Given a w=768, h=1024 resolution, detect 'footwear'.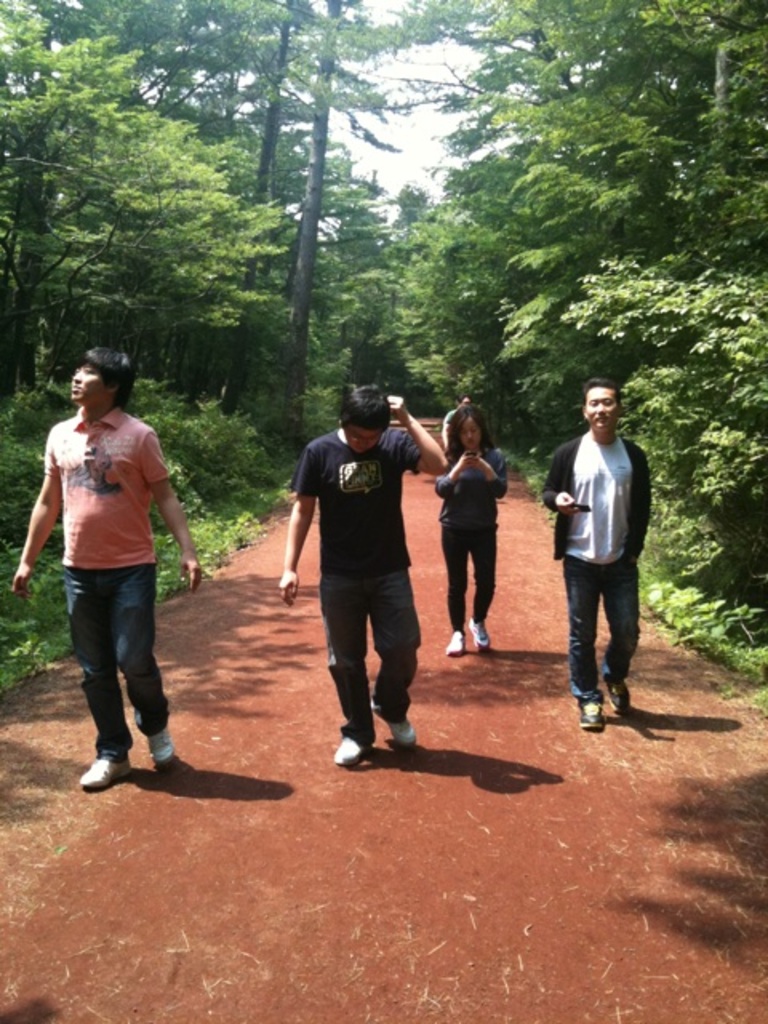
select_region(442, 630, 464, 653).
